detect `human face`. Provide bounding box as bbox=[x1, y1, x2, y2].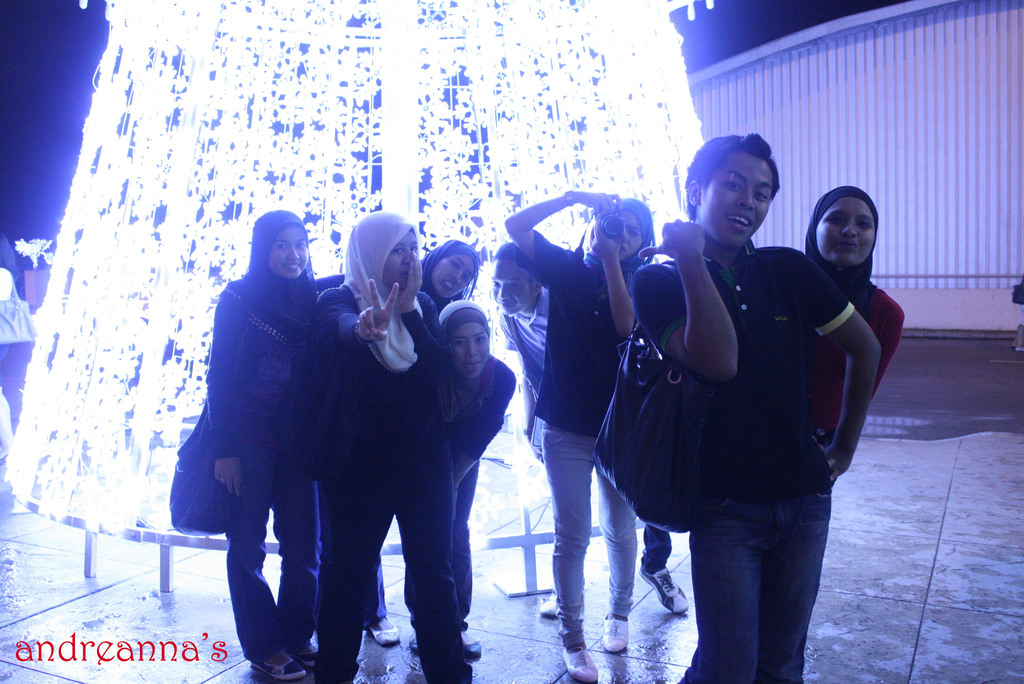
bbox=[611, 204, 646, 262].
